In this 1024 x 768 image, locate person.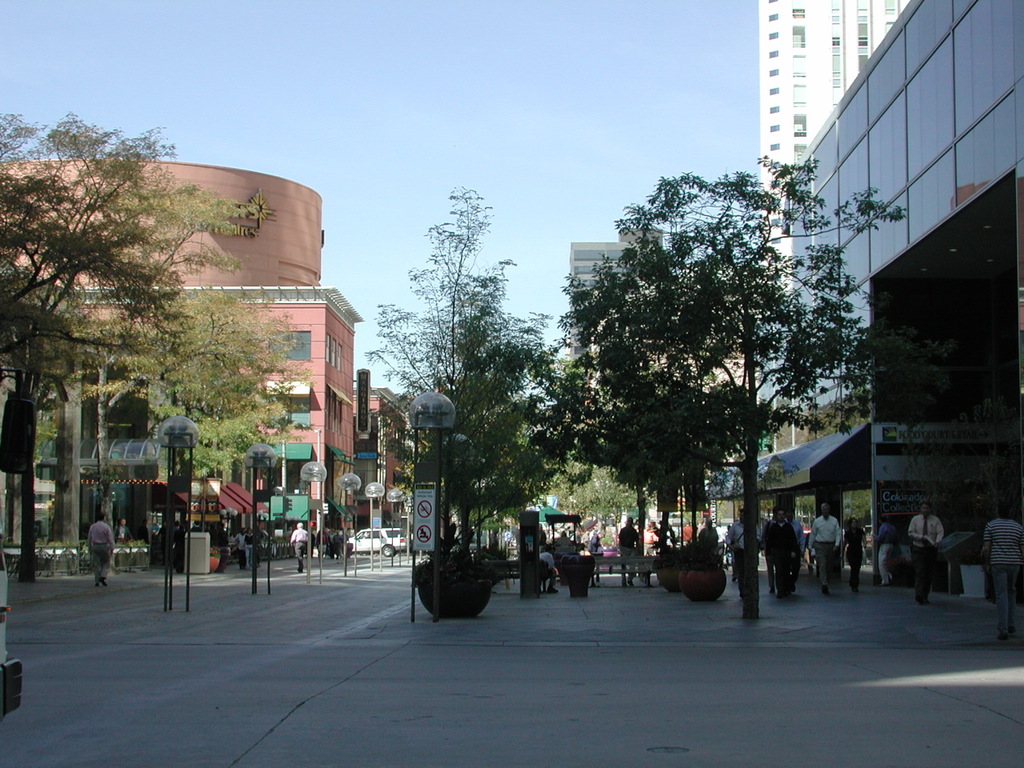
Bounding box: (804, 500, 837, 599).
